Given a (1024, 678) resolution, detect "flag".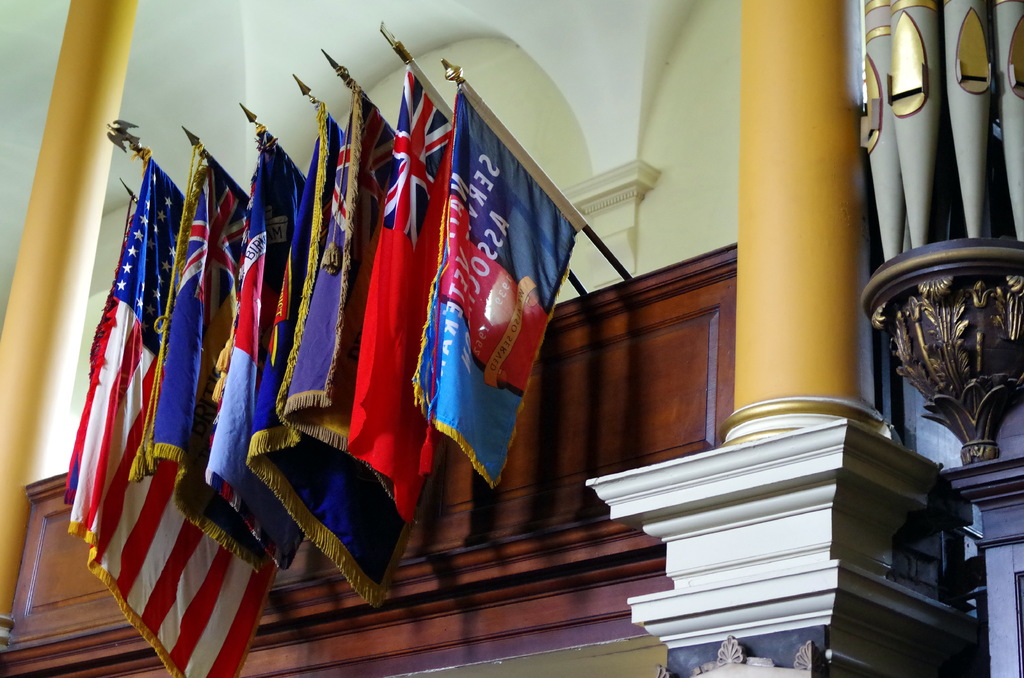
344, 61, 455, 525.
